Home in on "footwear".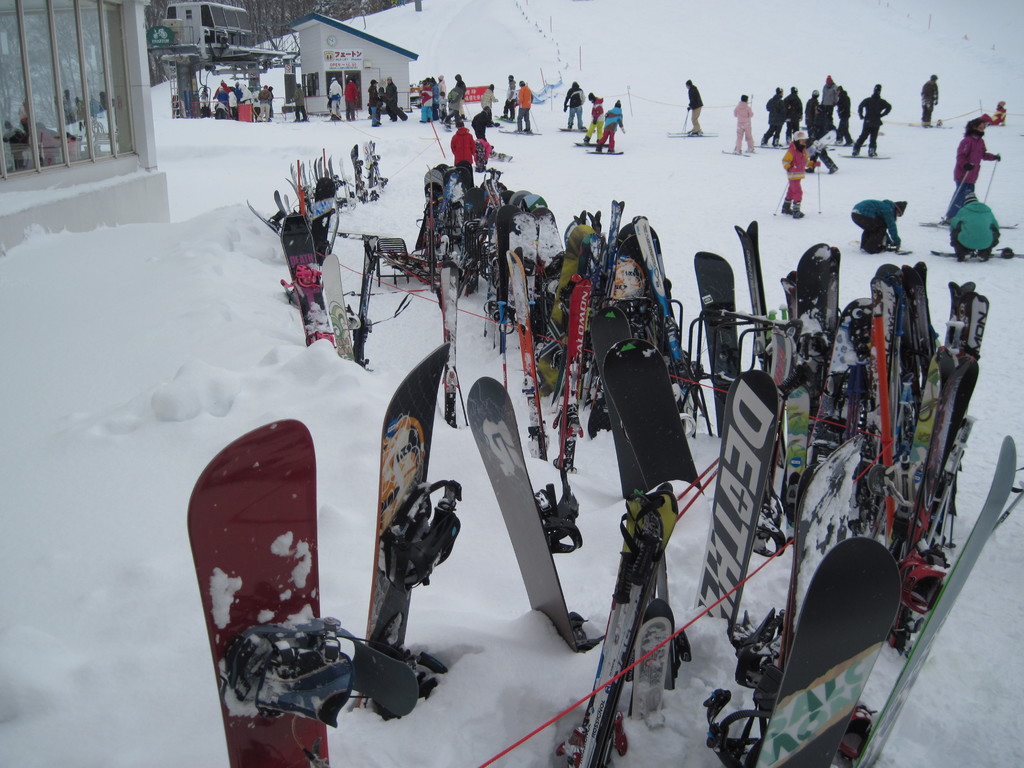
Homed in at [left=509, top=116, right=515, bottom=124].
